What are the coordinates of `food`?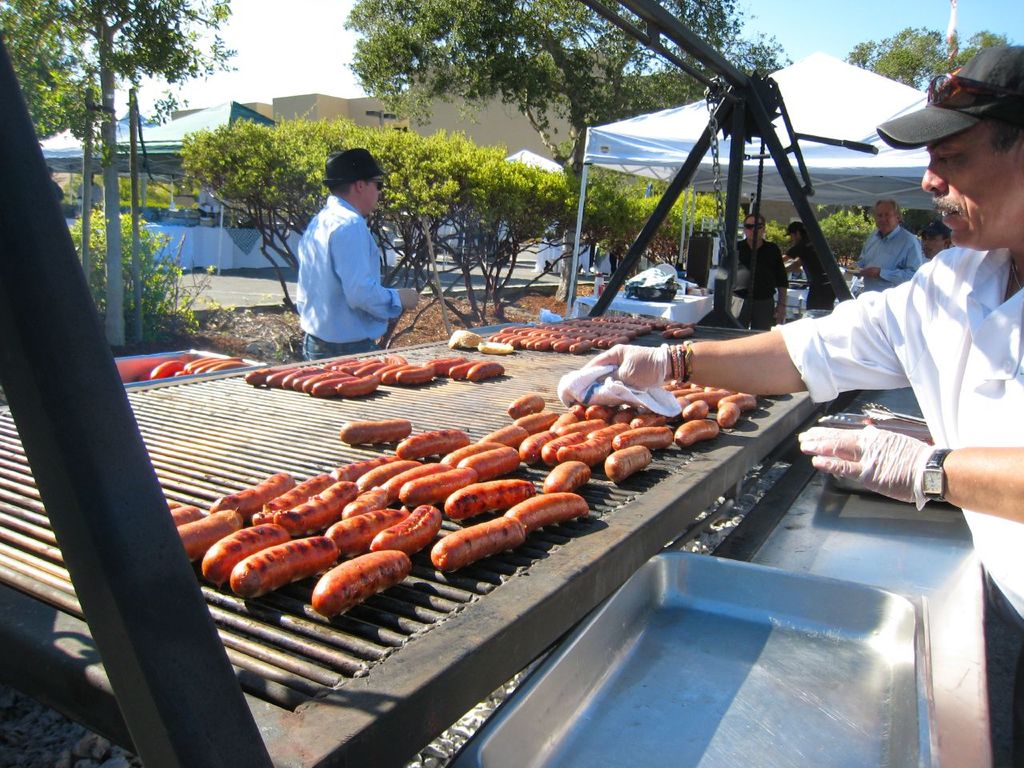
(left=340, top=490, right=386, bottom=518).
